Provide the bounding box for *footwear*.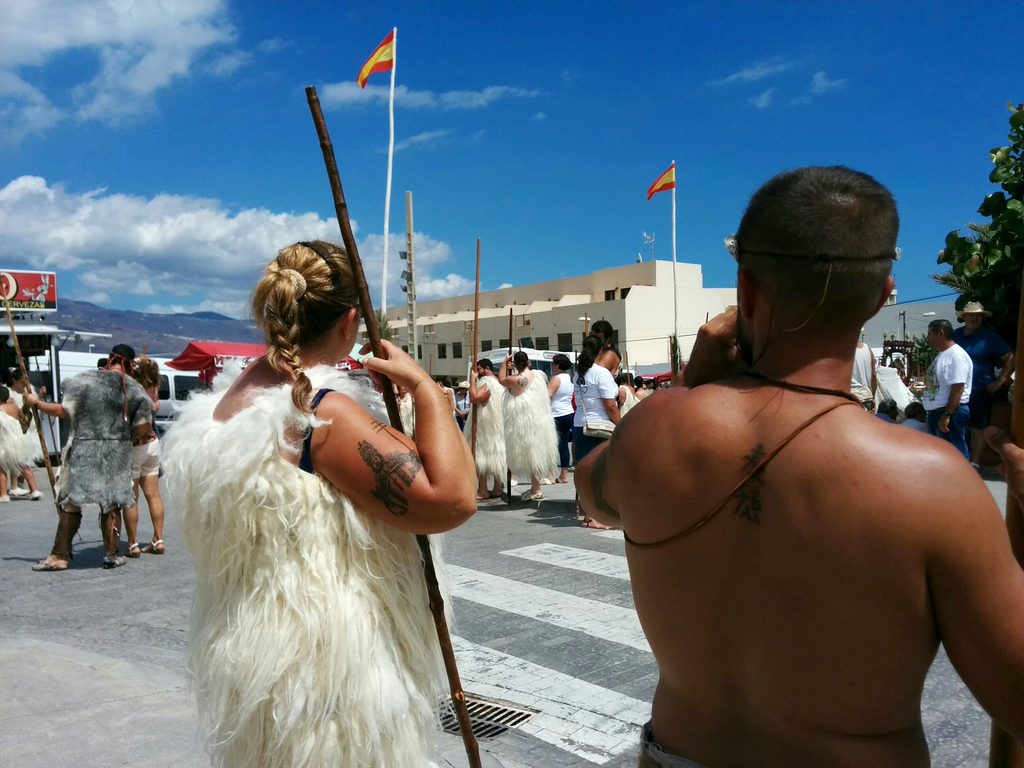
<box>99,545,123,572</box>.
